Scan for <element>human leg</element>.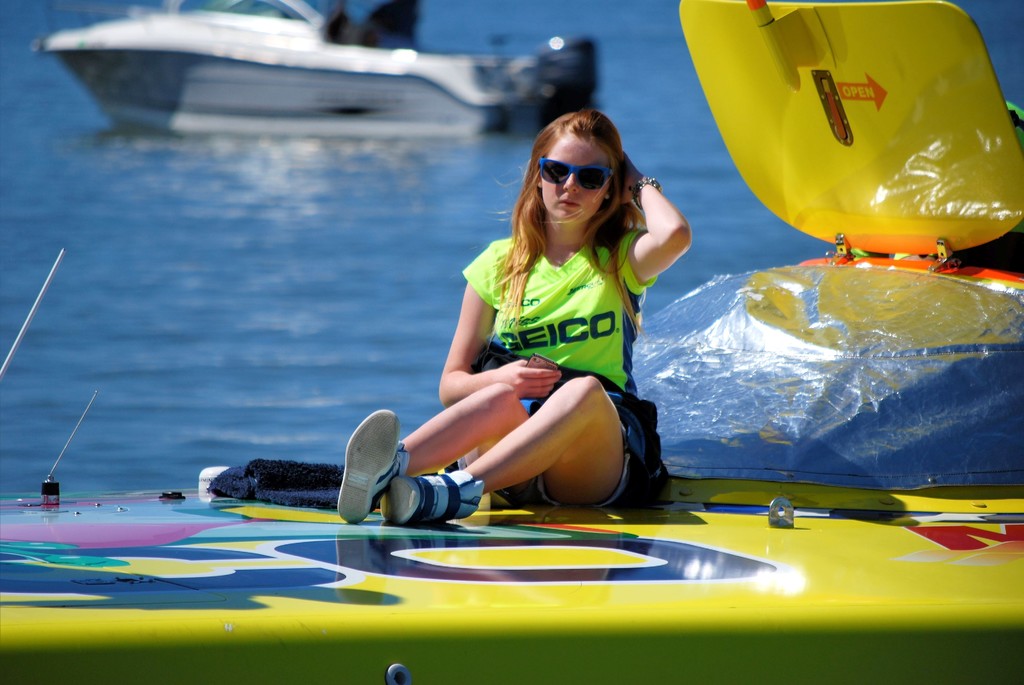
Scan result: Rect(374, 381, 623, 530).
